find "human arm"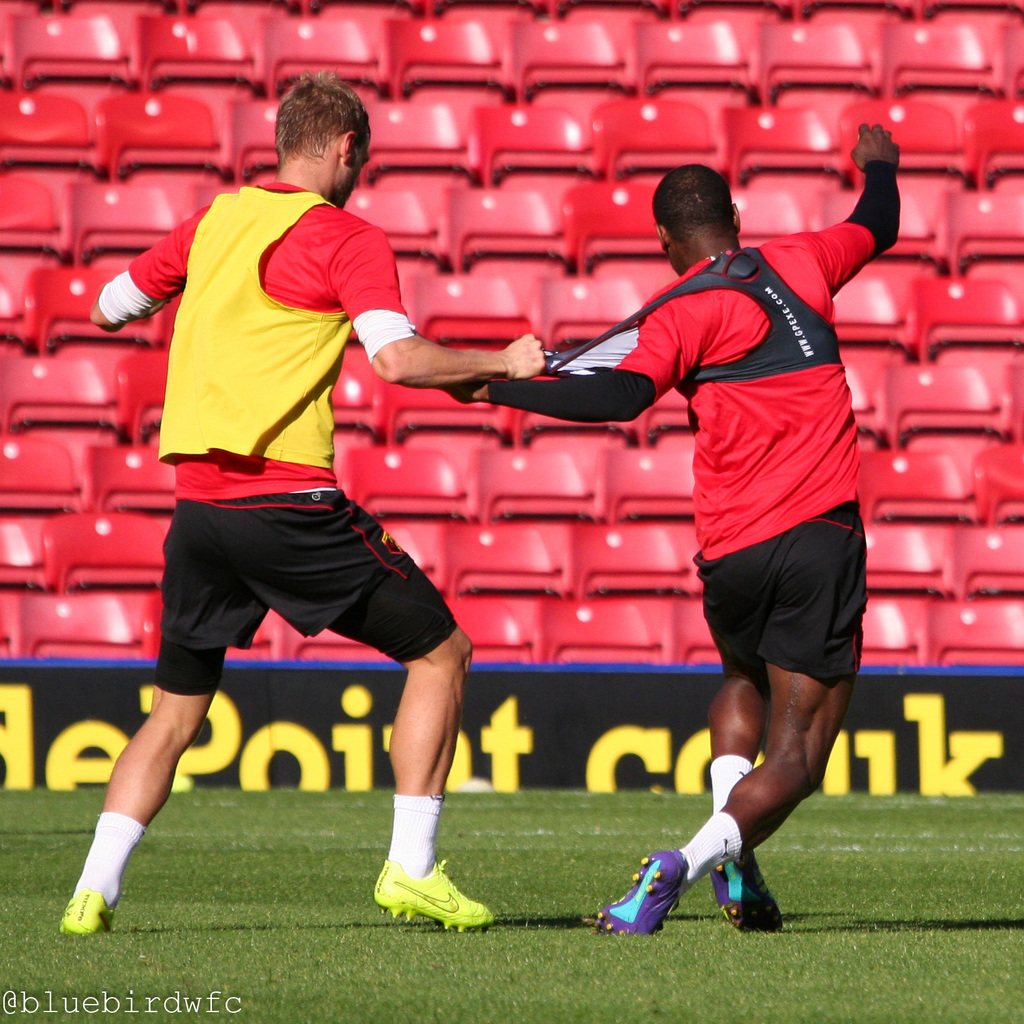
locate(833, 113, 931, 291)
